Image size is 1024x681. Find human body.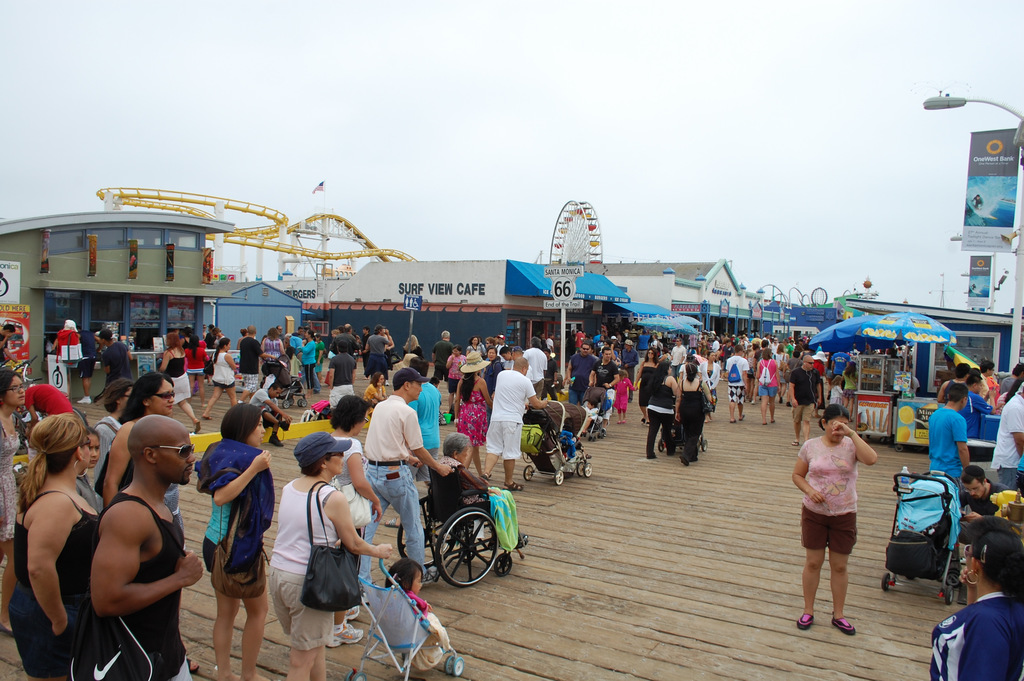
[x1=566, y1=351, x2=596, y2=404].
